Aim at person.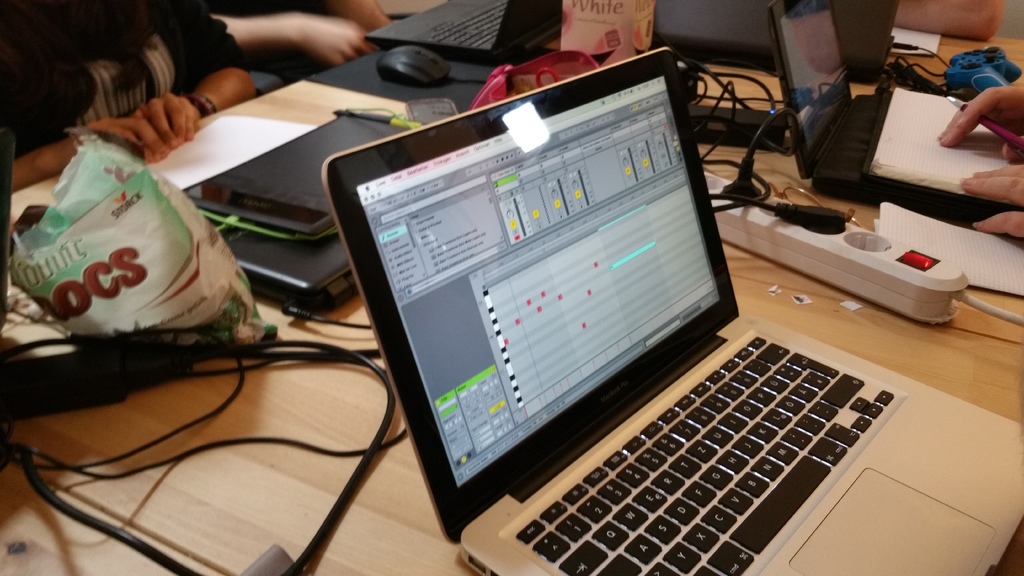
Aimed at [left=871, top=0, right=1006, bottom=42].
